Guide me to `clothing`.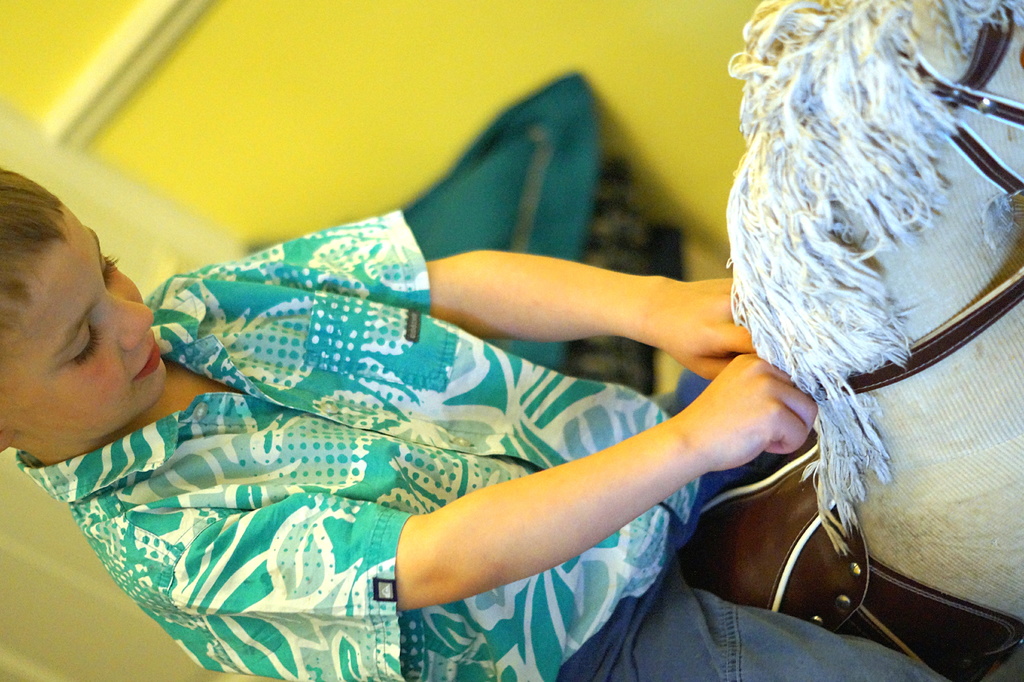
Guidance: BBox(113, 148, 950, 653).
